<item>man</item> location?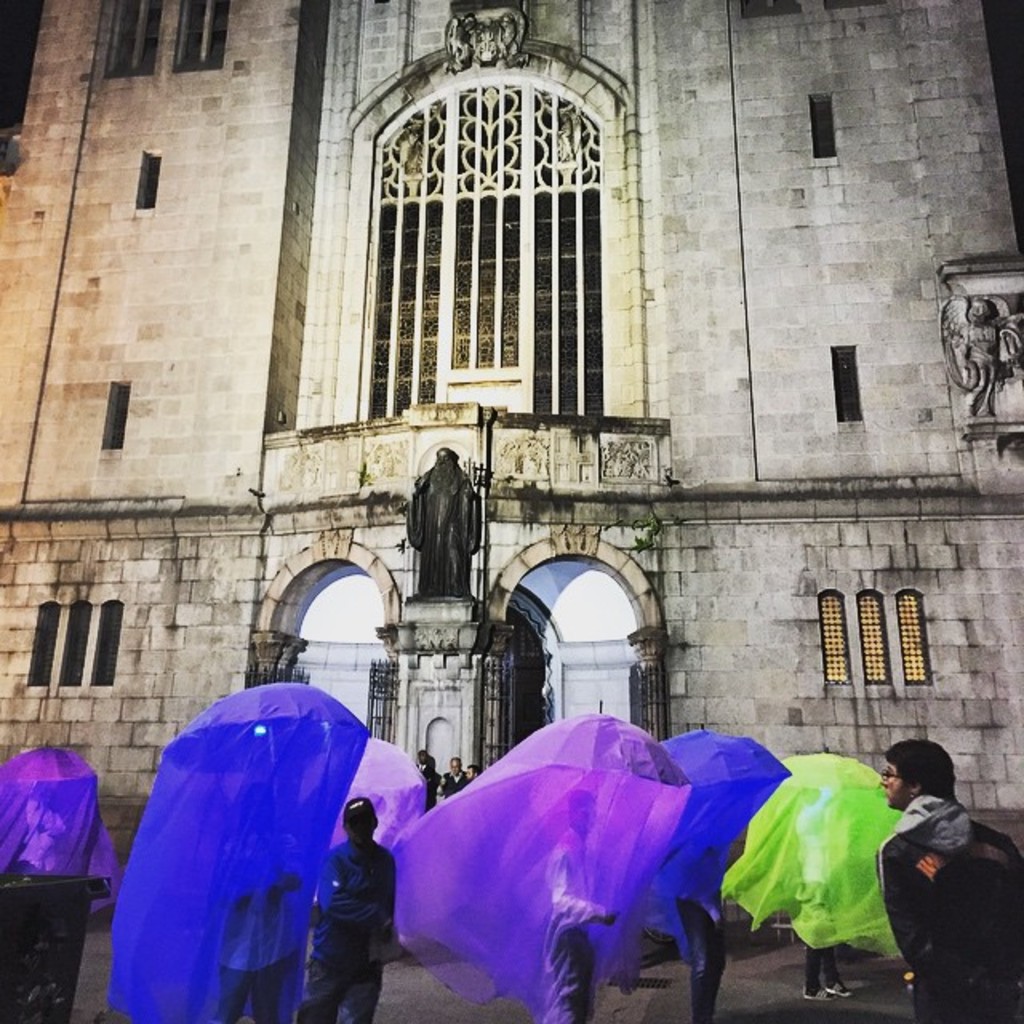
box(301, 800, 408, 1022)
